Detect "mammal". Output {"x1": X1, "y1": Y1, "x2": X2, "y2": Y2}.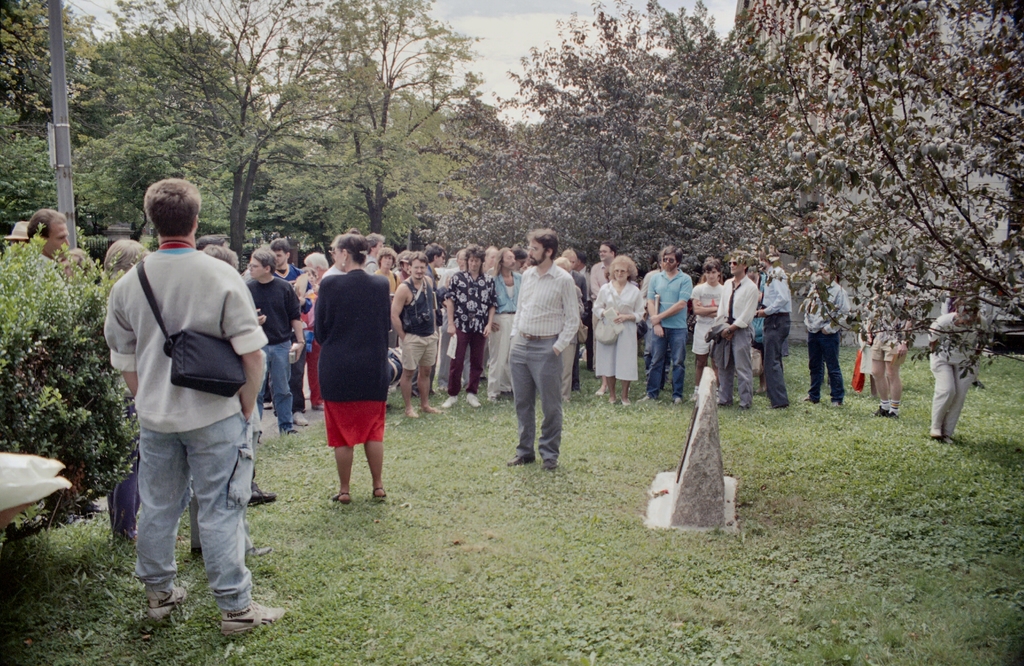
{"x1": 241, "y1": 244, "x2": 310, "y2": 438}.
